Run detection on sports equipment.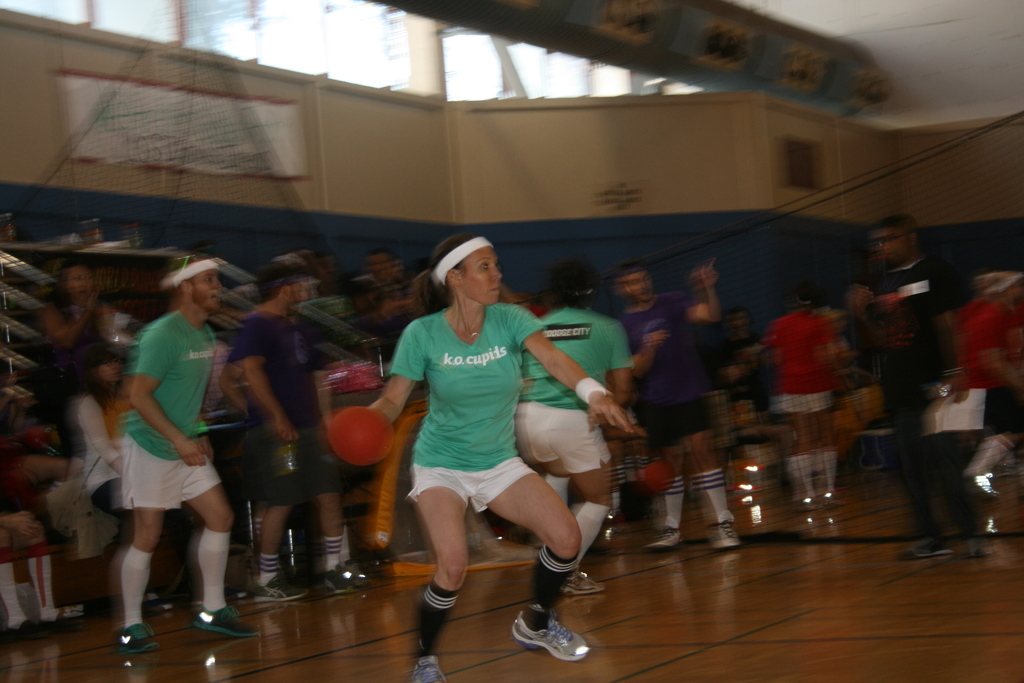
Result: bbox(561, 568, 605, 596).
